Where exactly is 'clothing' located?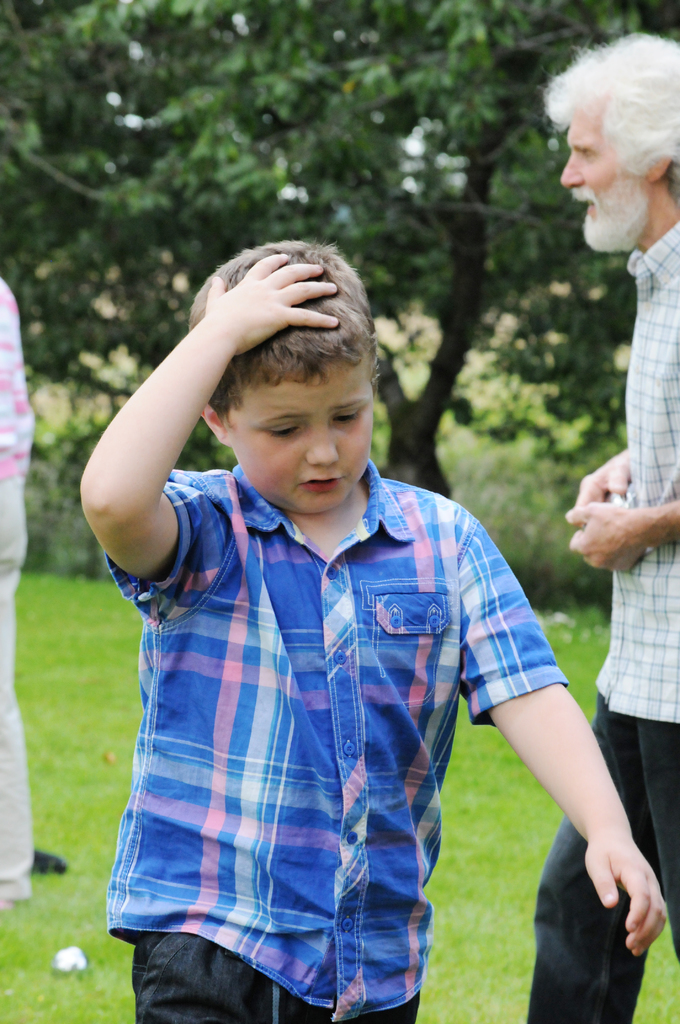
Its bounding box is <region>0, 273, 39, 900</region>.
